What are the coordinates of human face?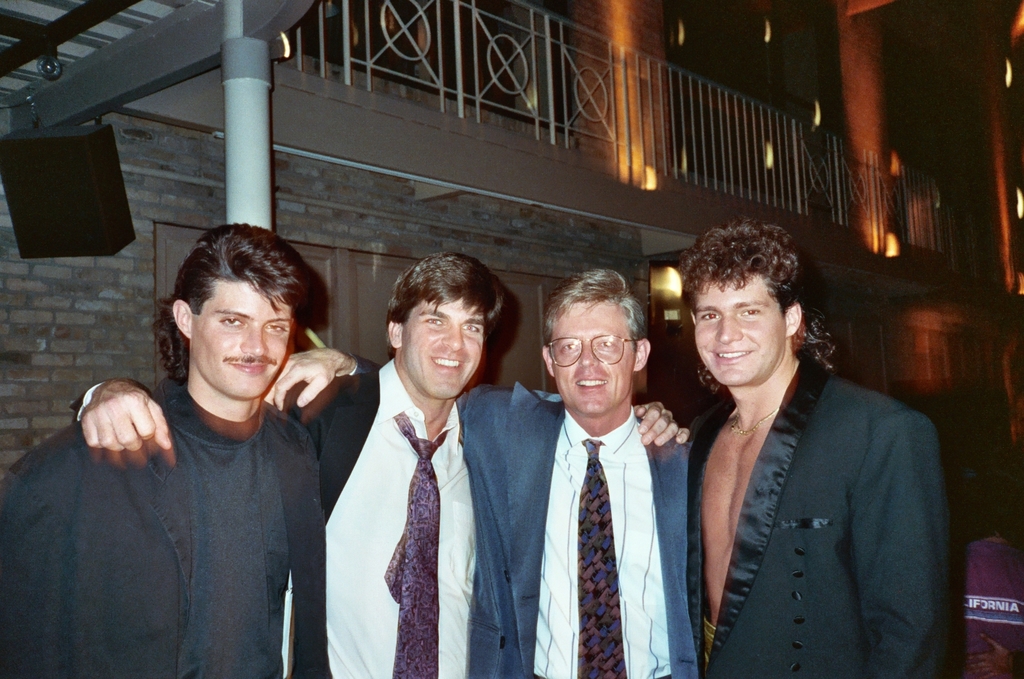
(209,287,289,394).
